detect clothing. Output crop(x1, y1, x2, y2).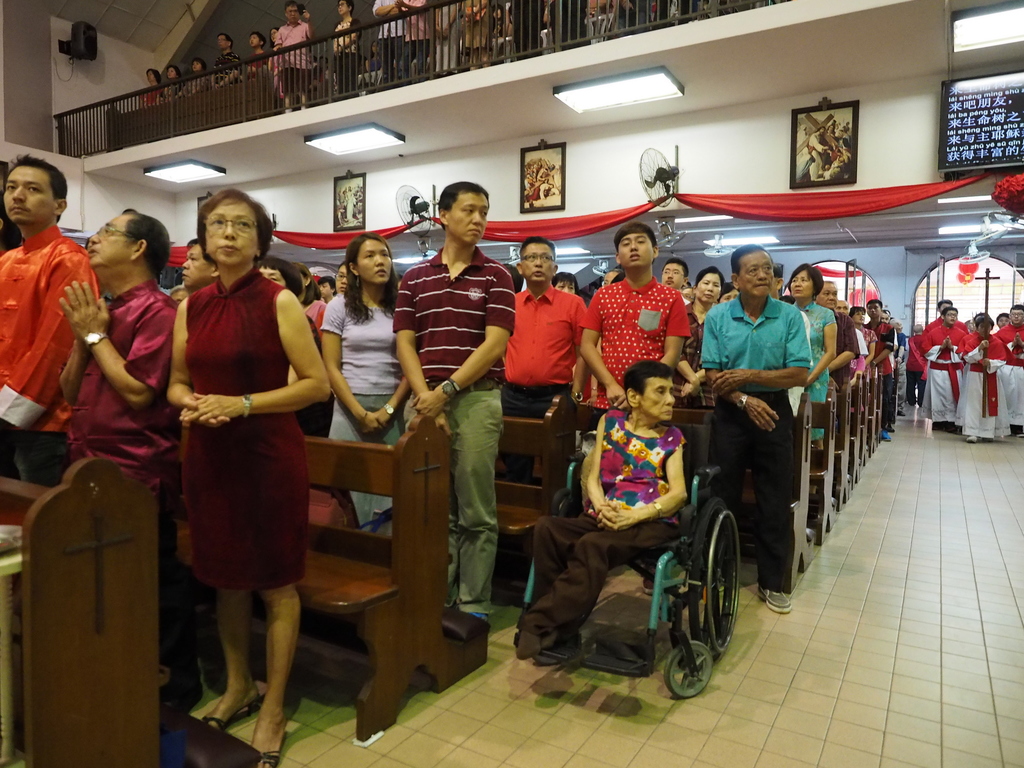
crop(392, 240, 518, 626).
